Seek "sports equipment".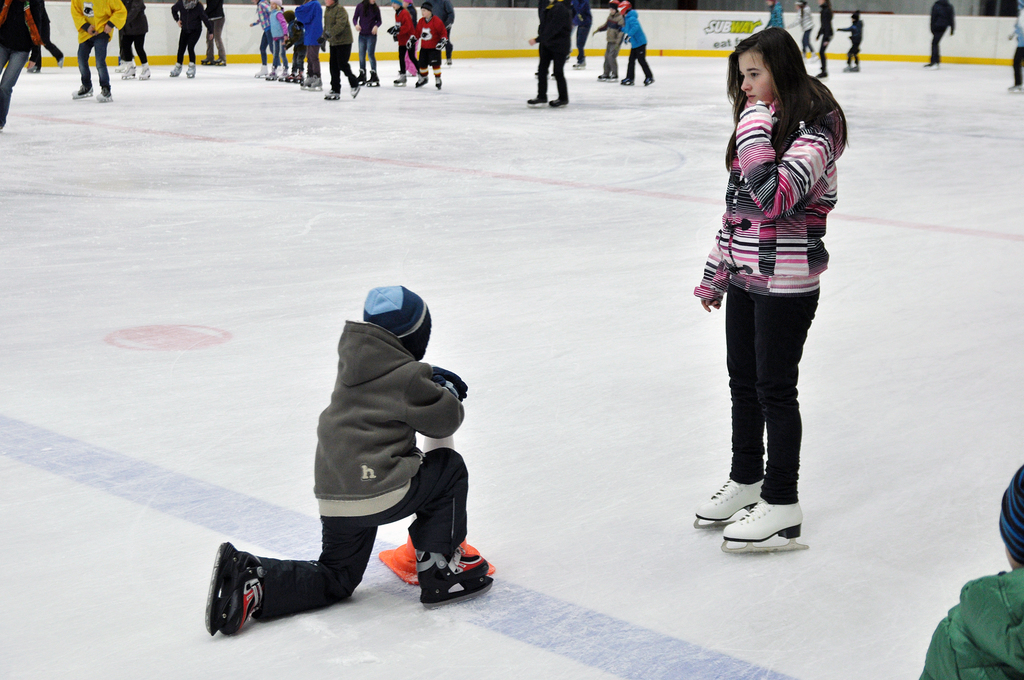
<box>607,71,620,79</box>.
